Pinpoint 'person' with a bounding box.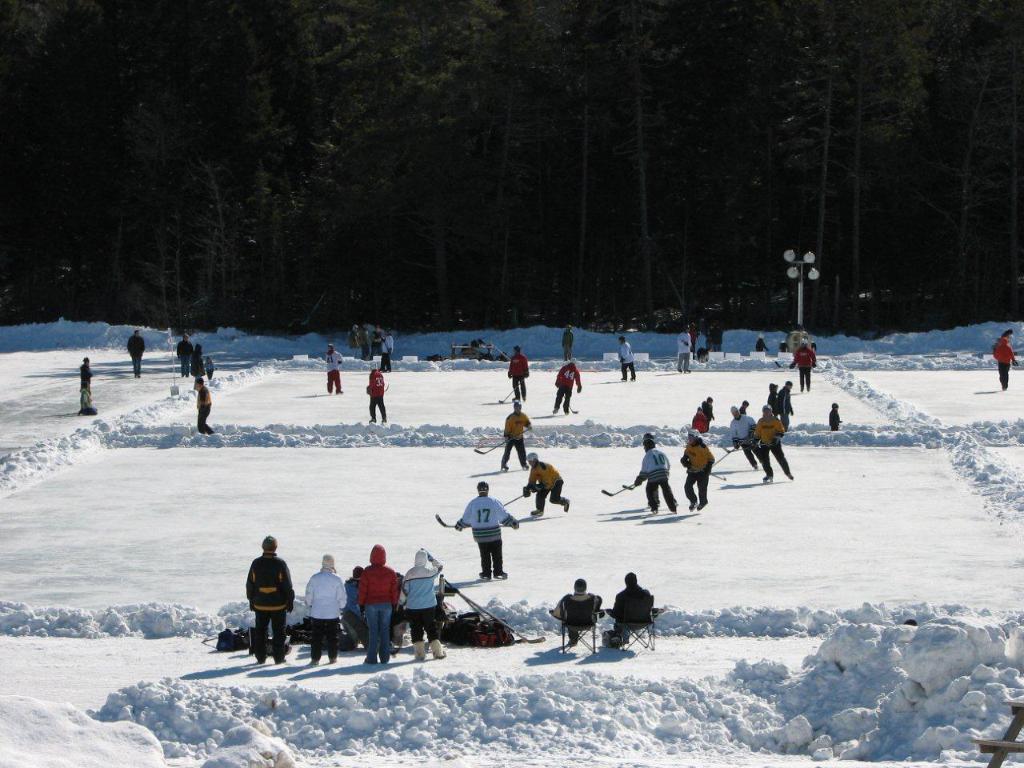
[832,406,838,432].
